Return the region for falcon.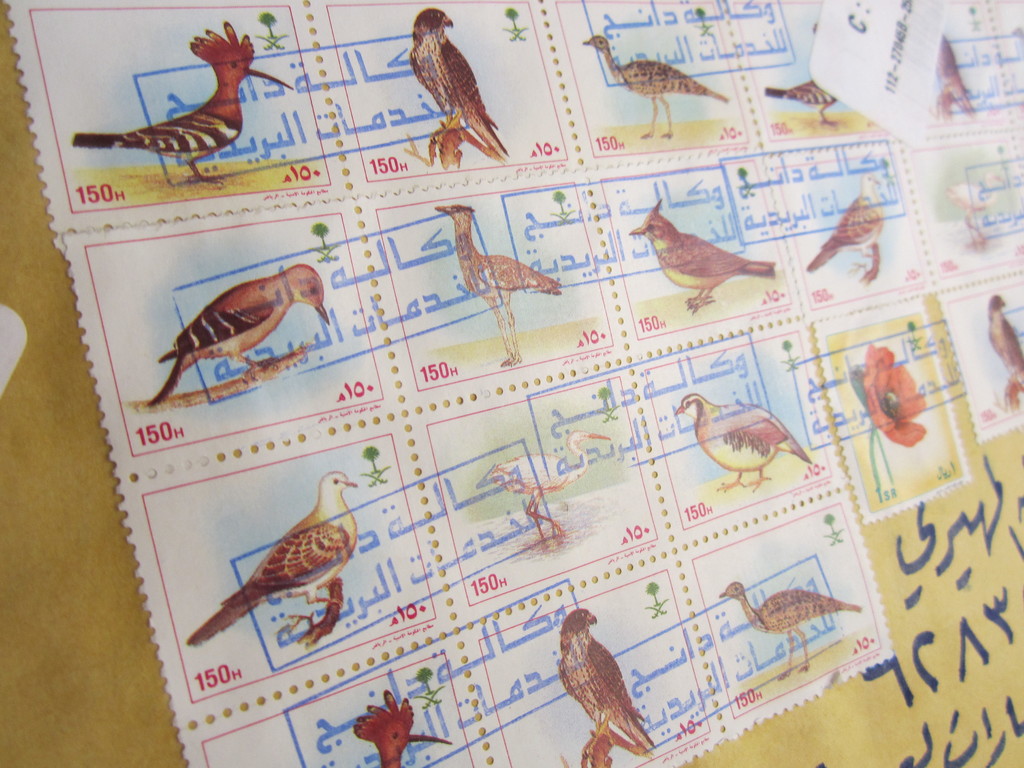
bbox=(553, 606, 655, 760).
